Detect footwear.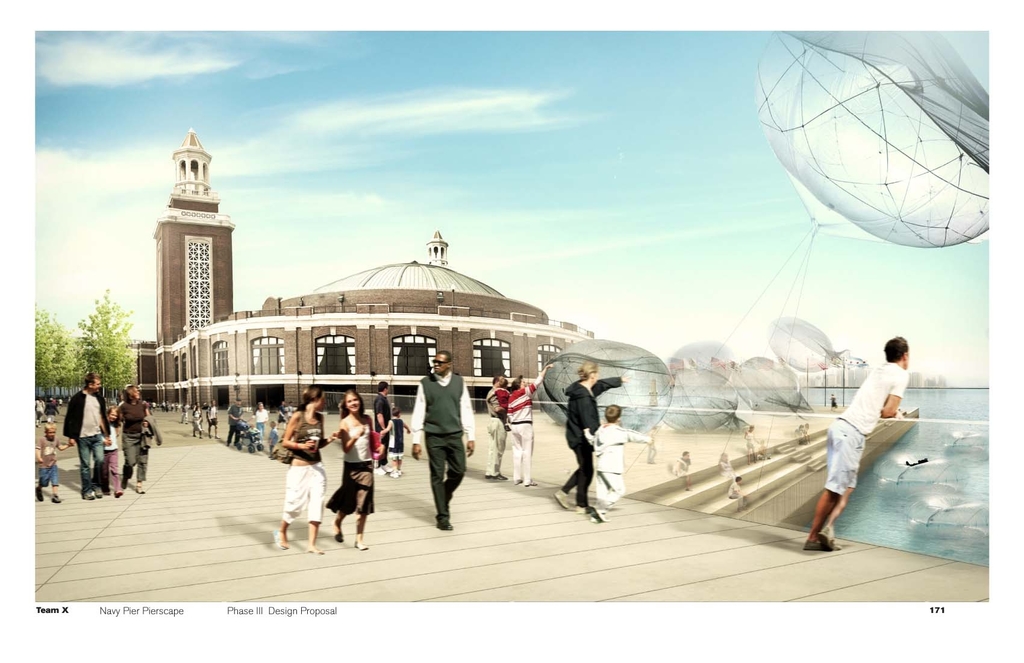
Detected at {"x1": 83, "y1": 491, "x2": 97, "y2": 502}.
